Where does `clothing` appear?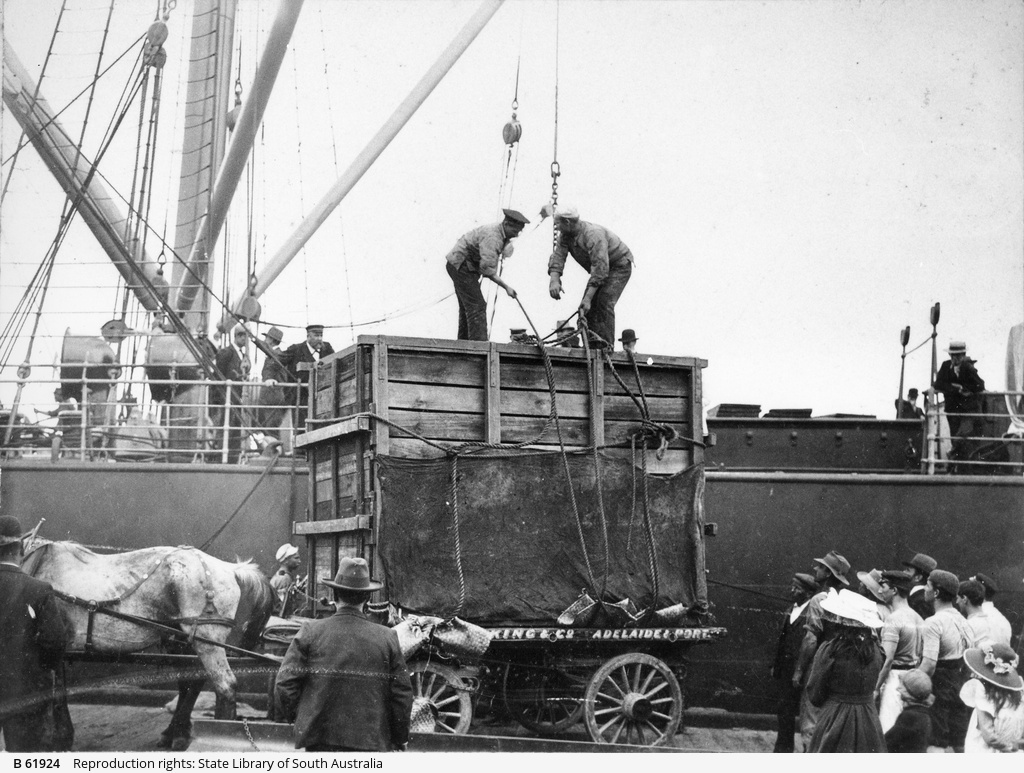
Appears at x1=879, y1=698, x2=932, y2=756.
